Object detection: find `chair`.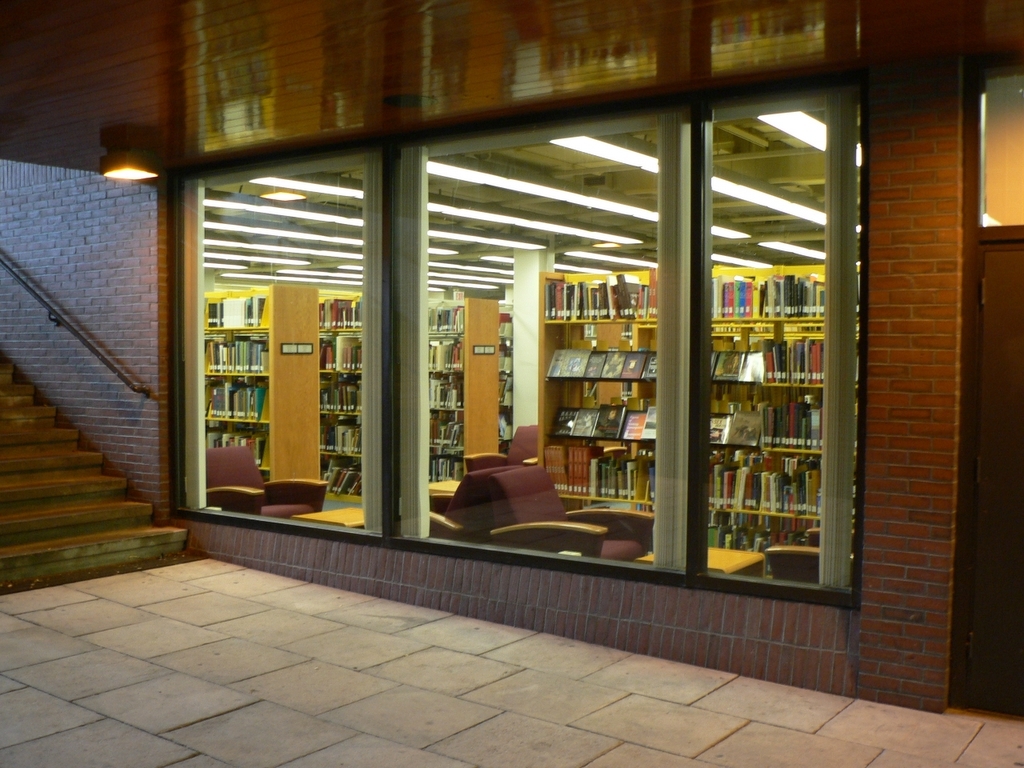
locate(486, 464, 658, 561).
